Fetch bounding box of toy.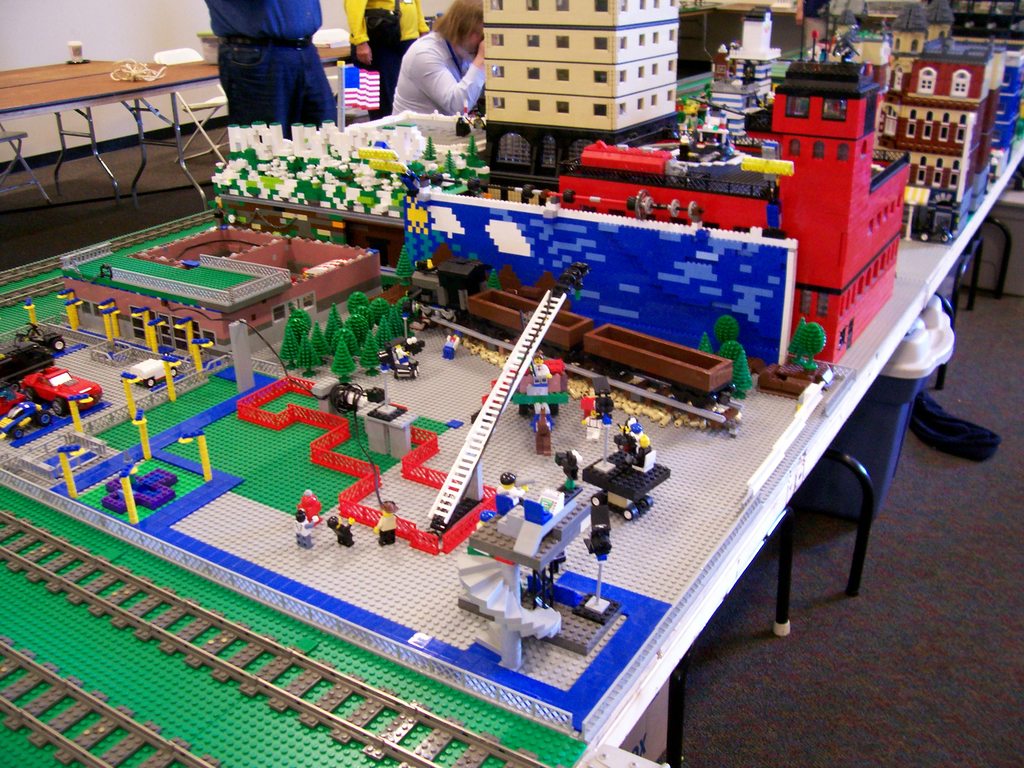
Bbox: rect(472, 511, 499, 539).
